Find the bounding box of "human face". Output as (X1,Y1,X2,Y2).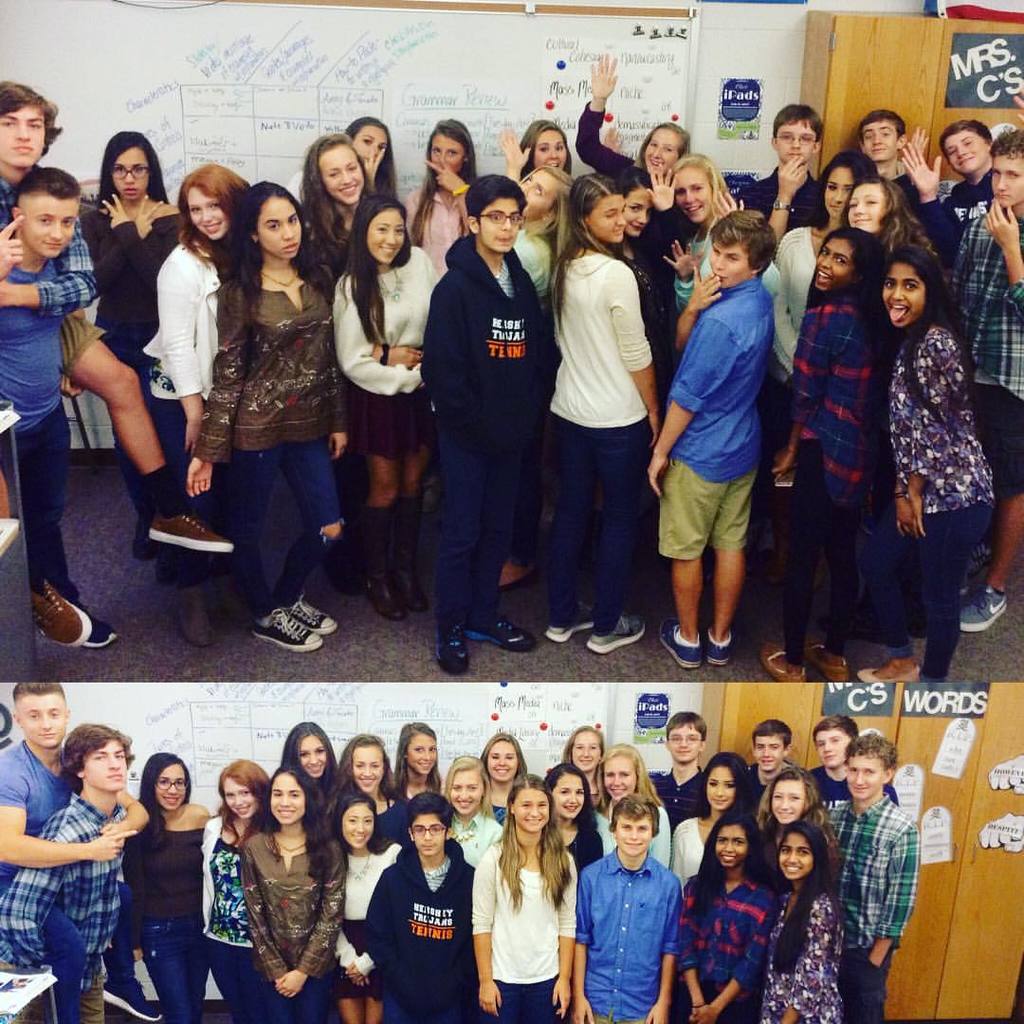
(777,836,811,884).
